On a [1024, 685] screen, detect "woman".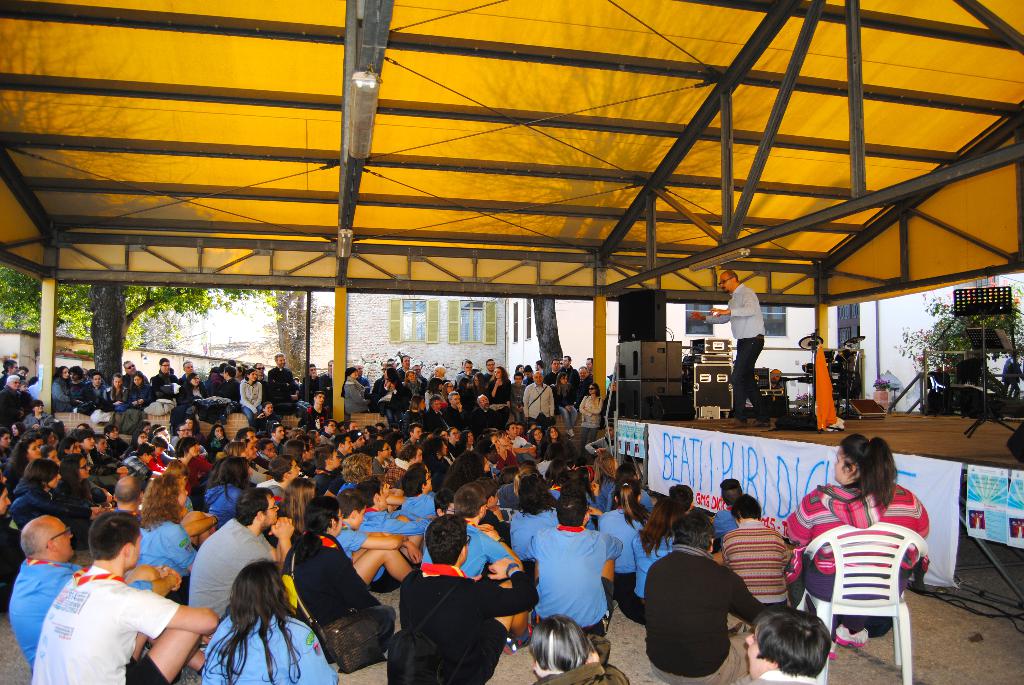
x1=5 y1=436 x2=42 y2=492.
